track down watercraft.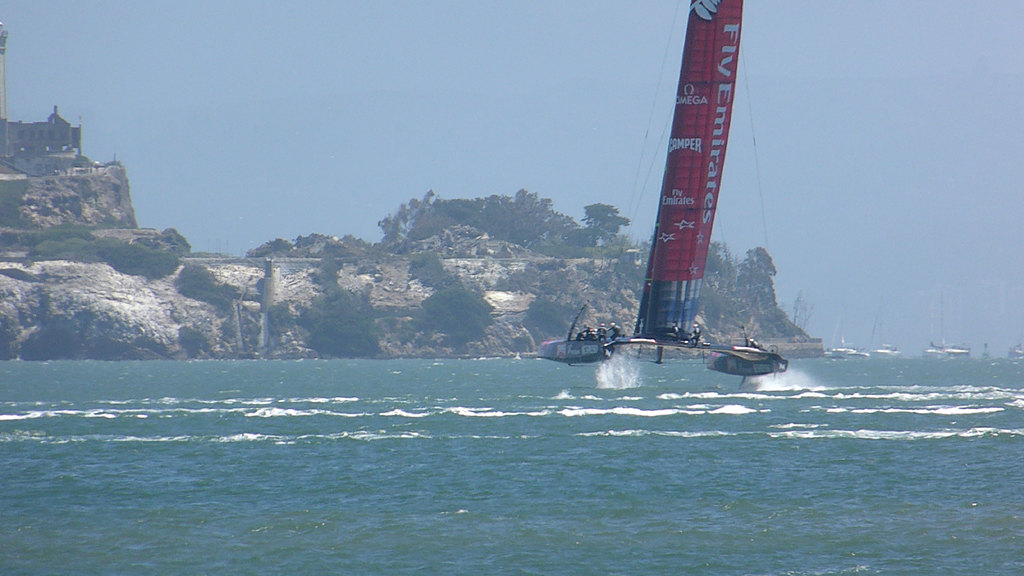
Tracked to <bbox>1005, 342, 1023, 358</bbox>.
